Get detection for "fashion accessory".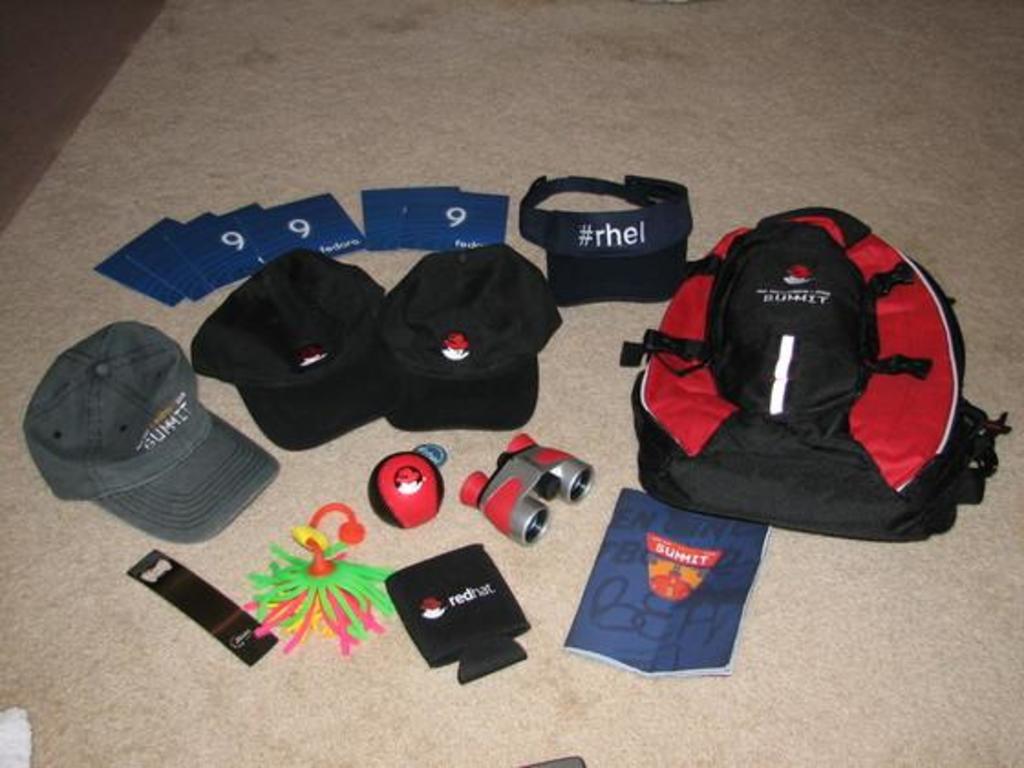
Detection: 616/201/1015/543.
